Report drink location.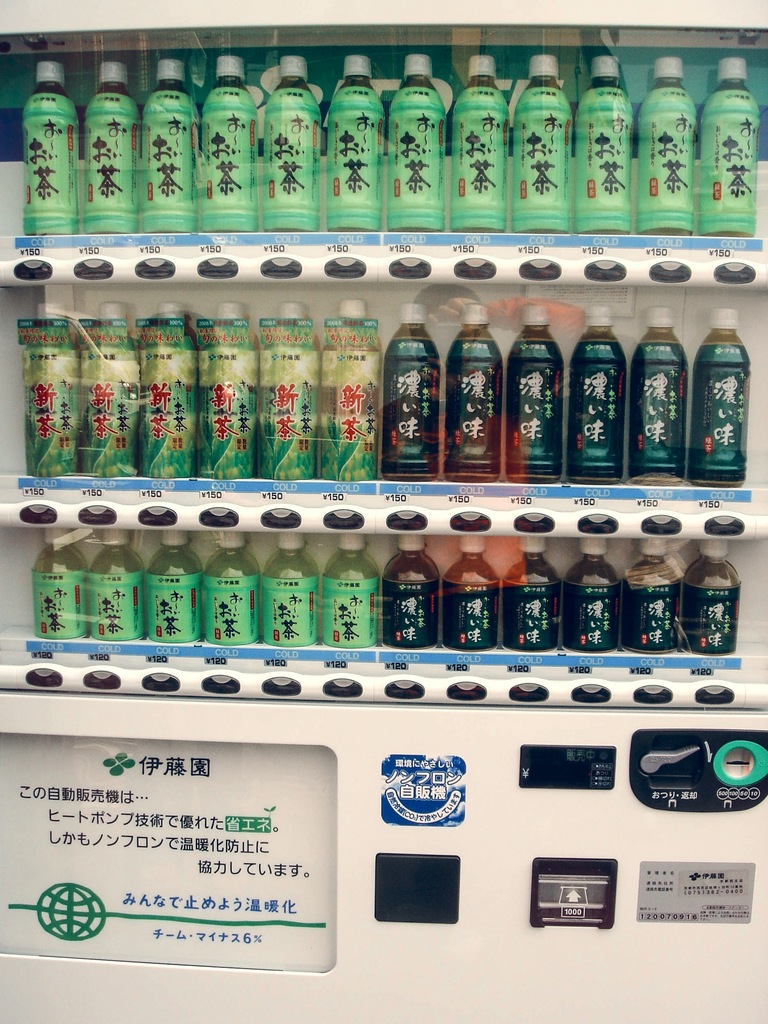
Report: {"left": 135, "top": 61, "right": 203, "bottom": 236}.
